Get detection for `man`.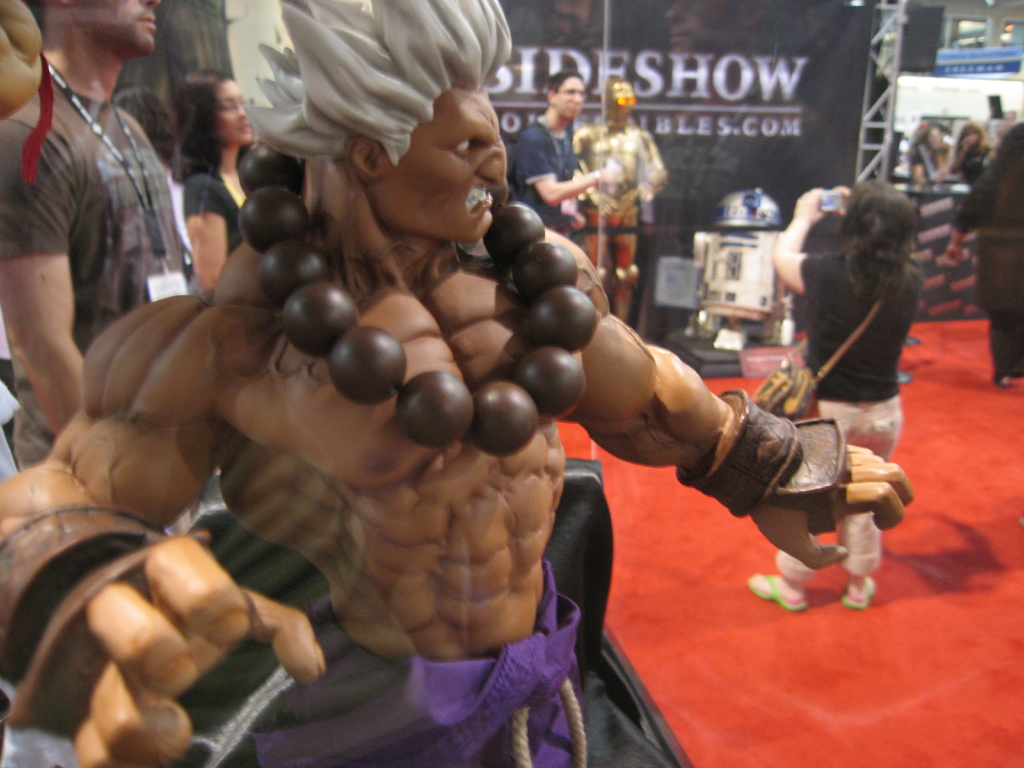
Detection: crop(0, 0, 183, 474).
